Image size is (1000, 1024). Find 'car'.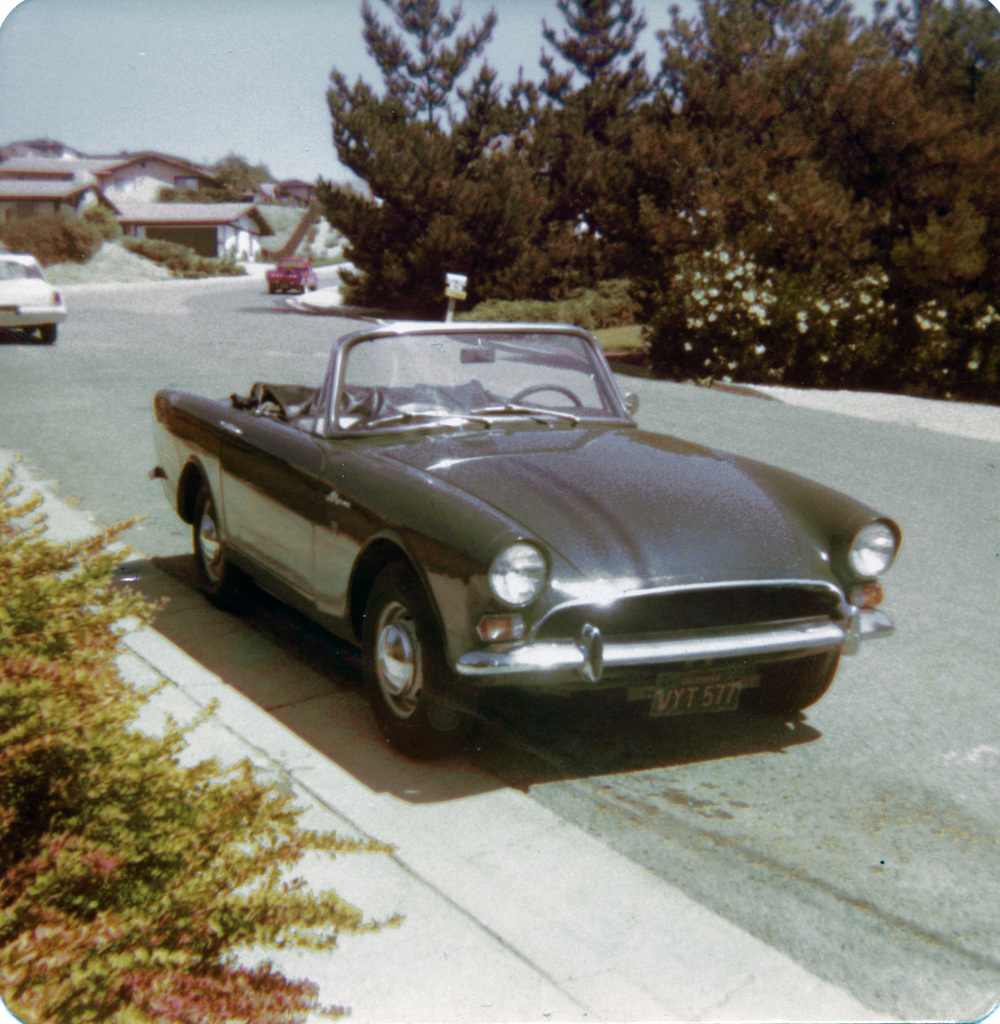
x1=0, y1=252, x2=63, y2=344.
